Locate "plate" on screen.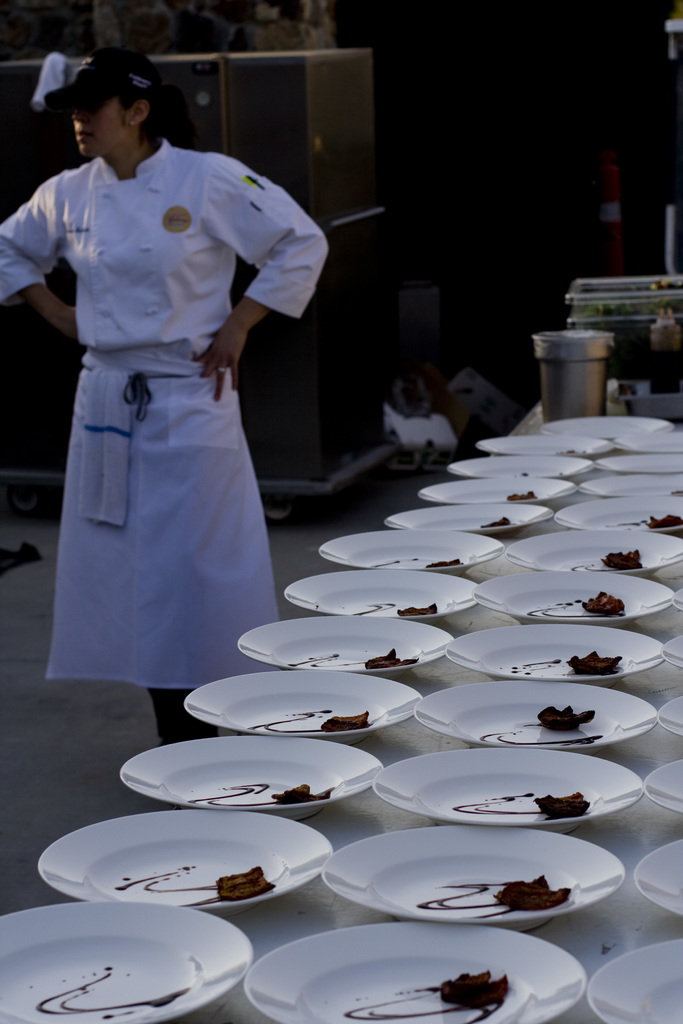
On screen at x1=482, y1=433, x2=613, y2=465.
